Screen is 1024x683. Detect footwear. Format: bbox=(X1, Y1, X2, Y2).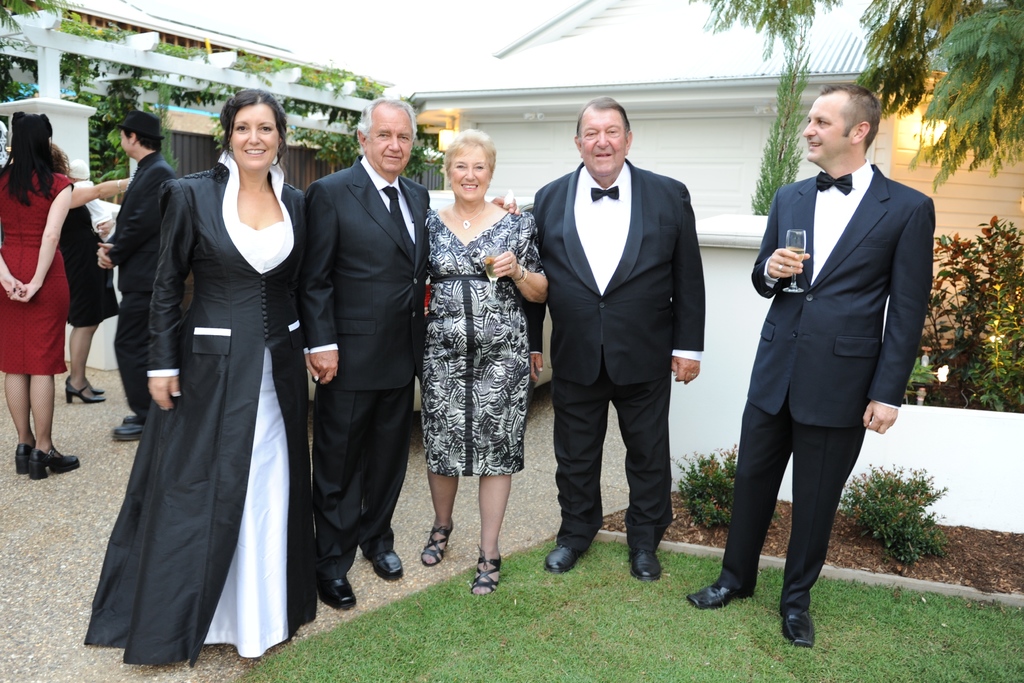
bbox=(627, 550, 664, 580).
